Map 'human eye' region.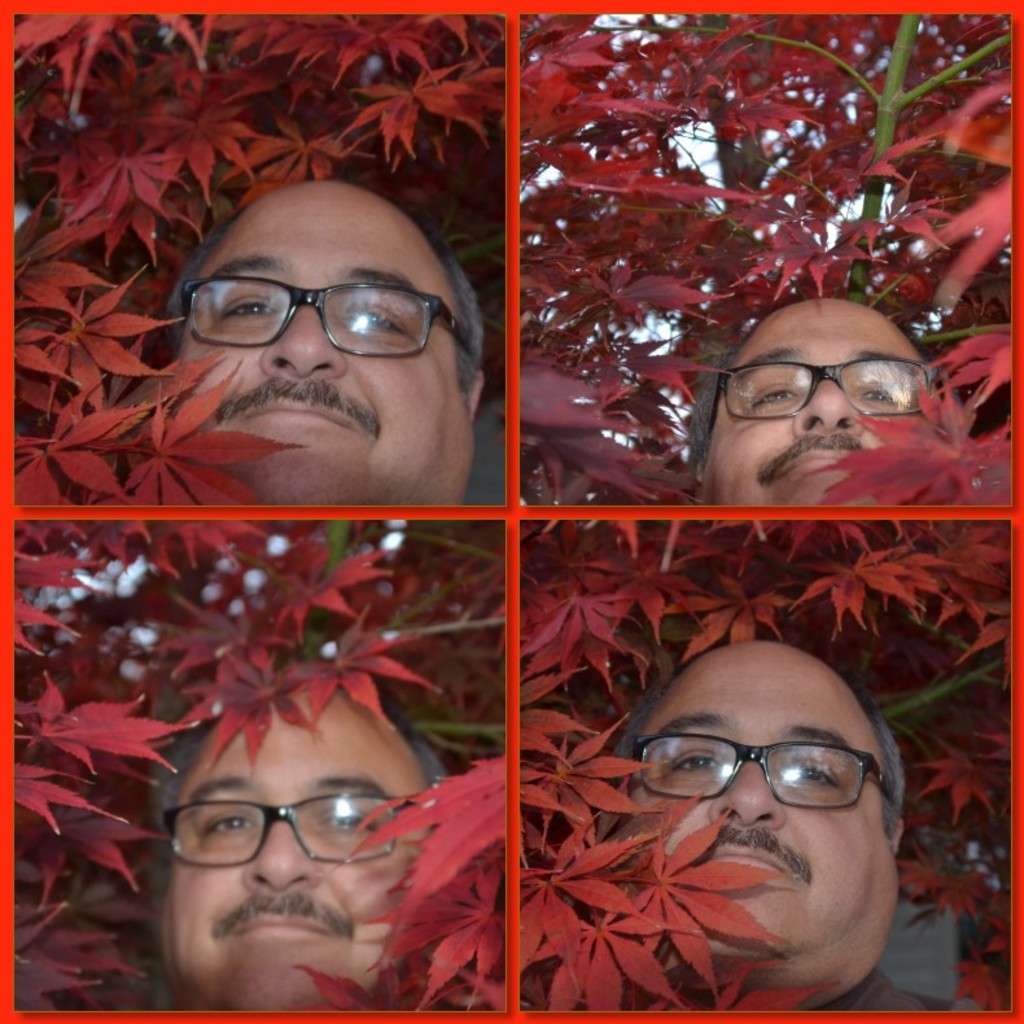
Mapped to [857, 380, 898, 406].
